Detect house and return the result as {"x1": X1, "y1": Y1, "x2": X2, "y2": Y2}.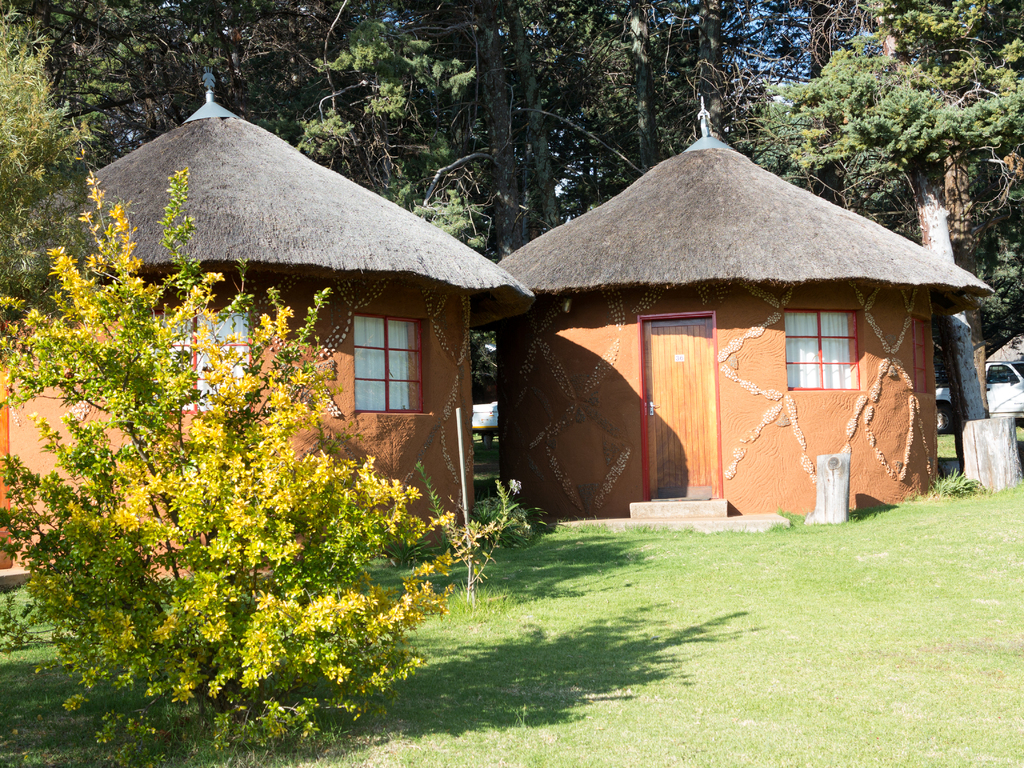
{"x1": 0, "y1": 79, "x2": 534, "y2": 590}.
